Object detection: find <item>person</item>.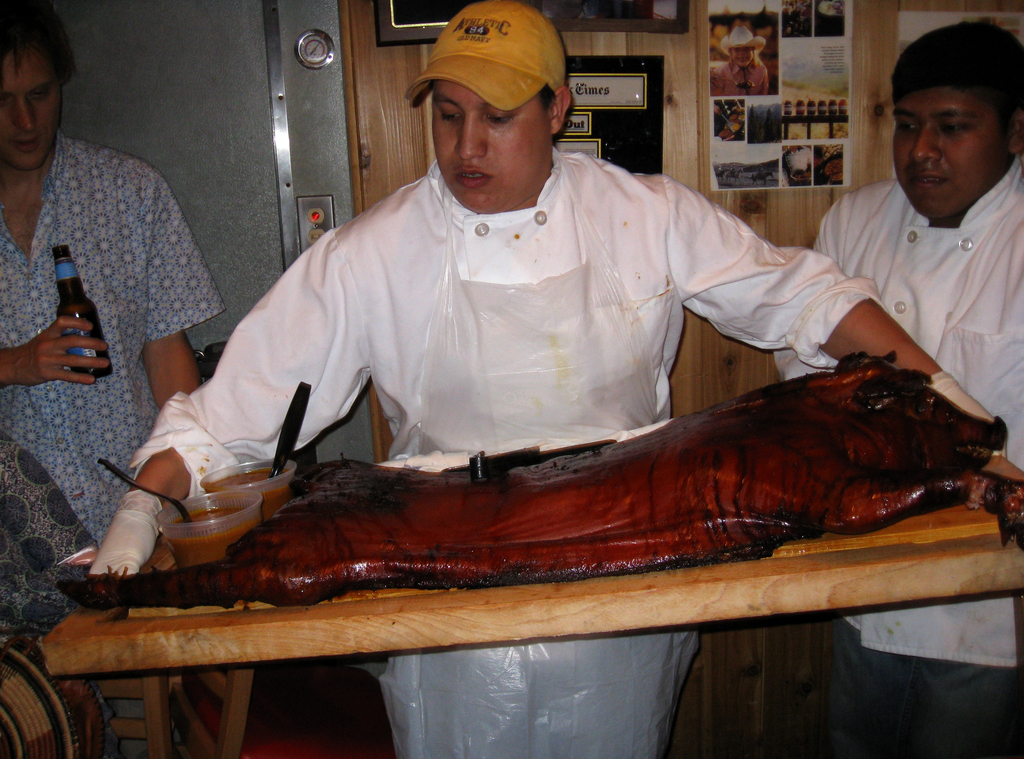
left=706, top=26, right=770, bottom=95.
